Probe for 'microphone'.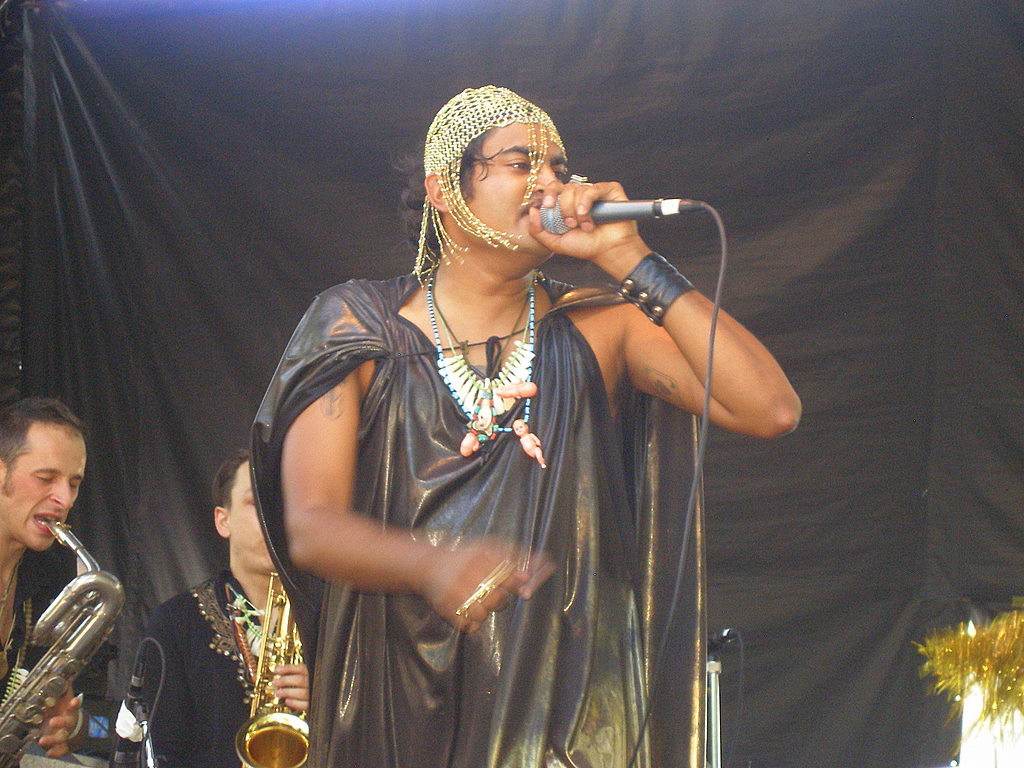
Probe result: box=[538, 200, 712, 231].
